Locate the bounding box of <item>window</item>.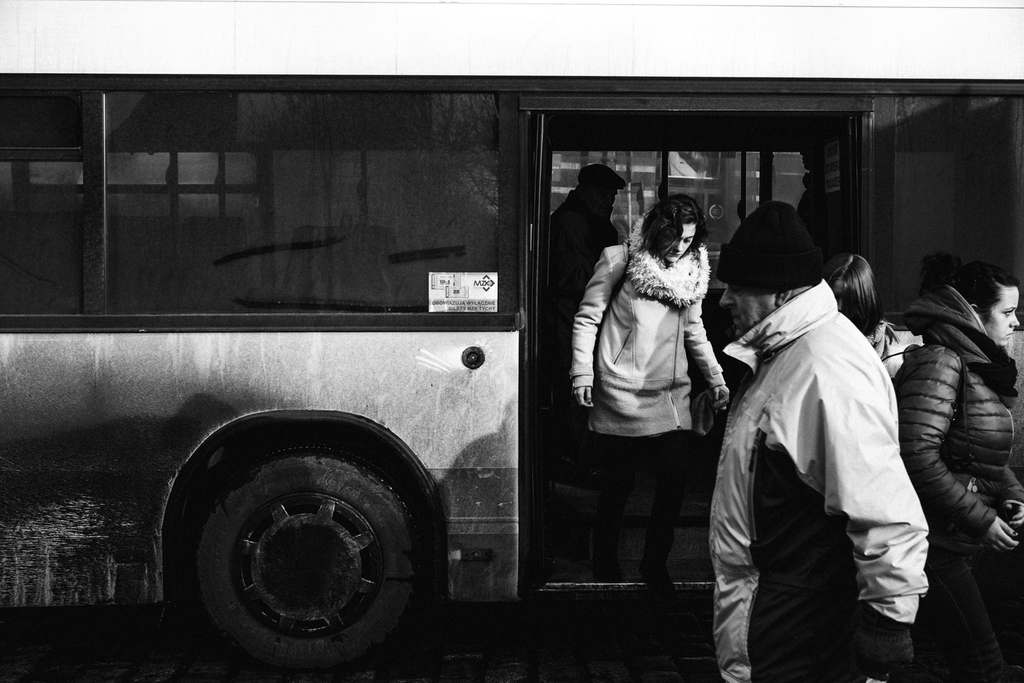
Bounding box: l=40, t=72, r=582, b=375.
